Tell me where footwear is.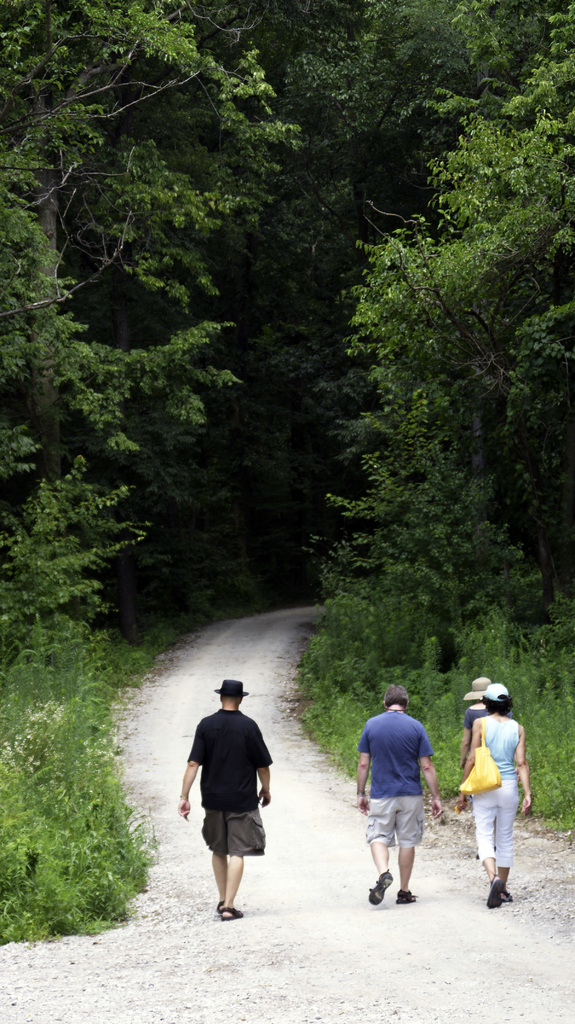
footwear is at (499,886,515,904).
